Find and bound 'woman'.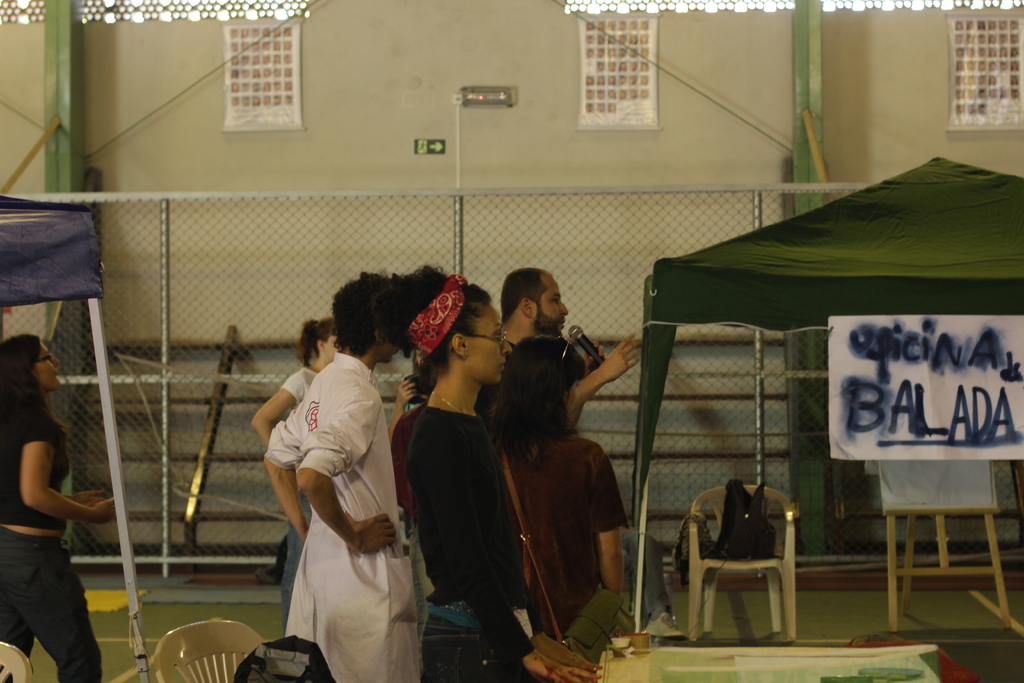
Bound: 267/272/410/682.
